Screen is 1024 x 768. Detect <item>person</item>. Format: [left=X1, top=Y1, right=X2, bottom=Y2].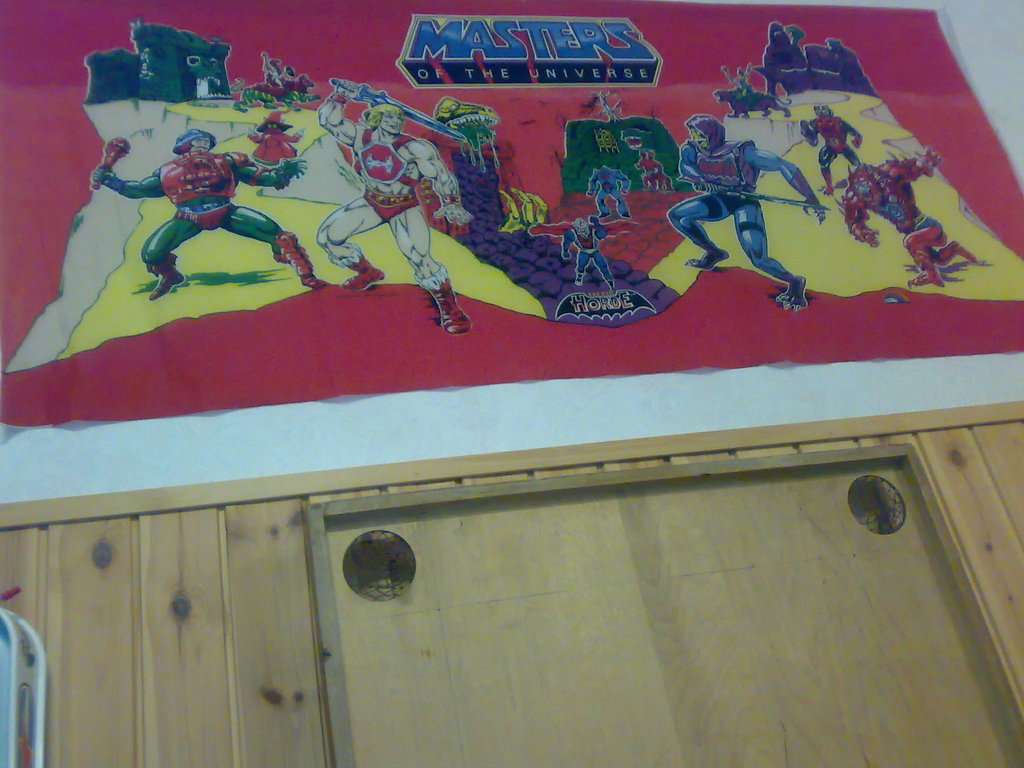
[left=825, top=37, right=876, bottom=93].
